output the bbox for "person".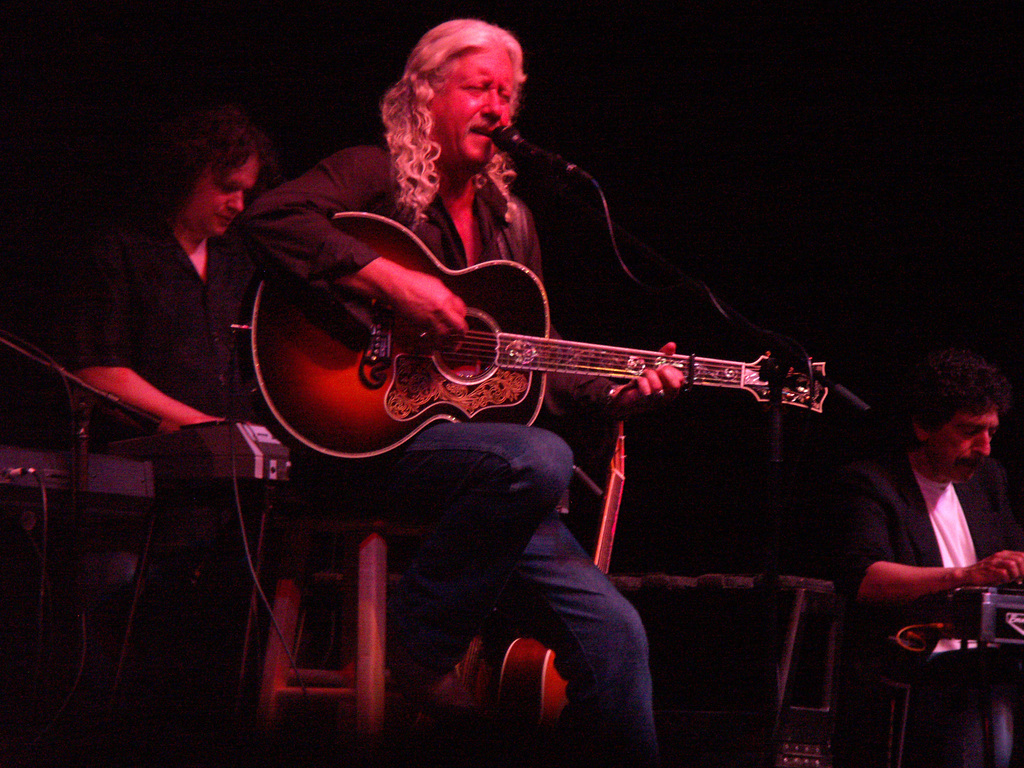
l=834, t=364, r=1023, b=633.
